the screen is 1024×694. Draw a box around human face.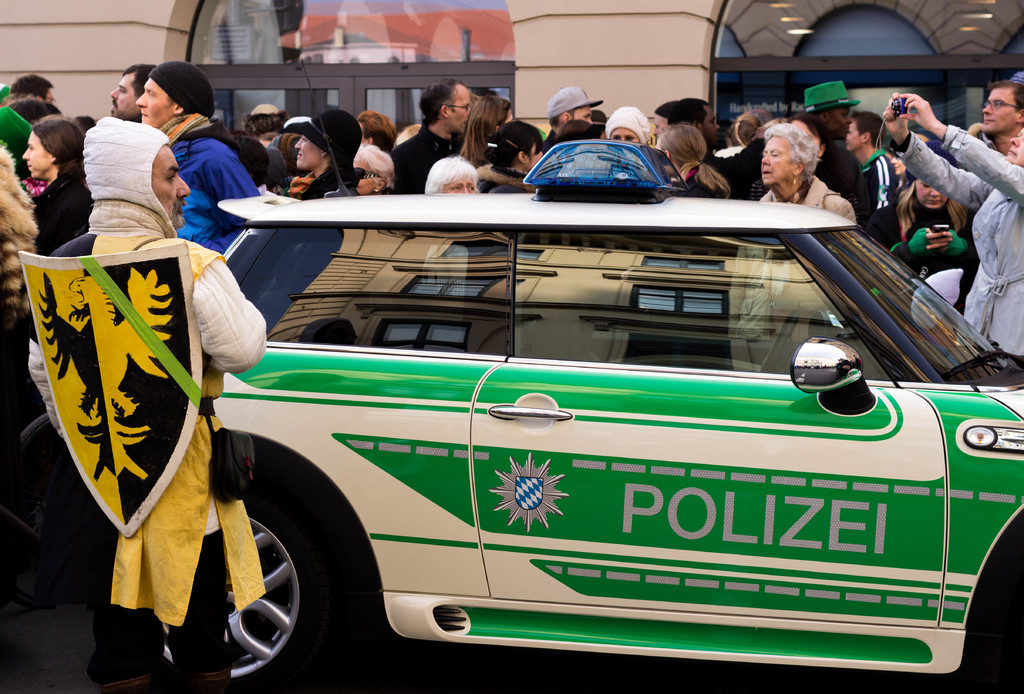
bbox=[22, 130, 54, 177].
